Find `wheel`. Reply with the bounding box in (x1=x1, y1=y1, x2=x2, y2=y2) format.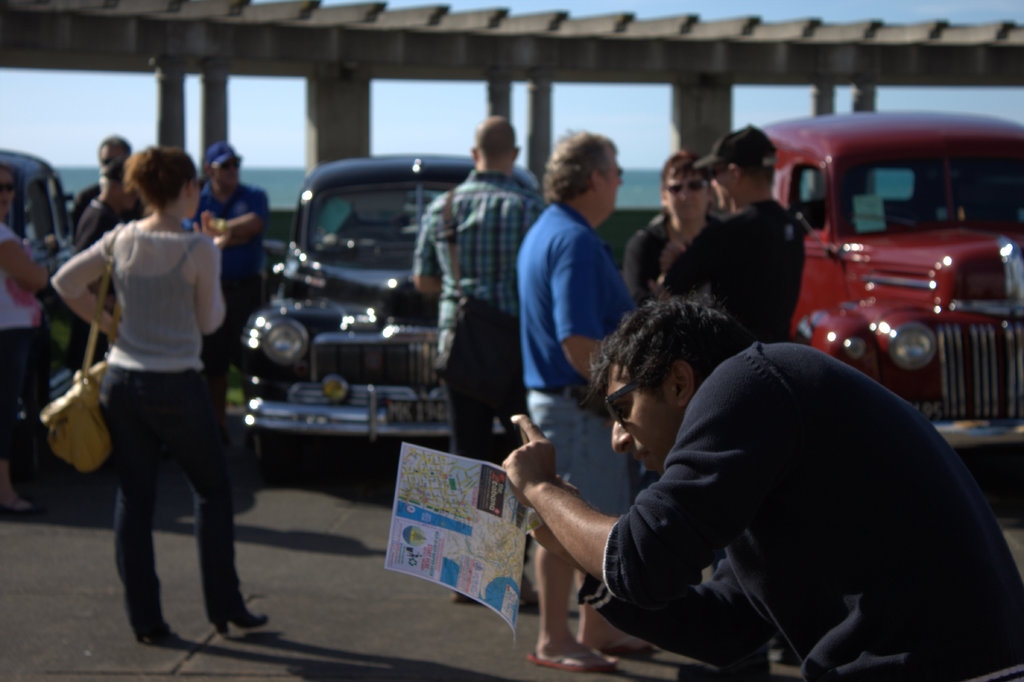
(x1=247, y1=435, x2=312, y2=476).
